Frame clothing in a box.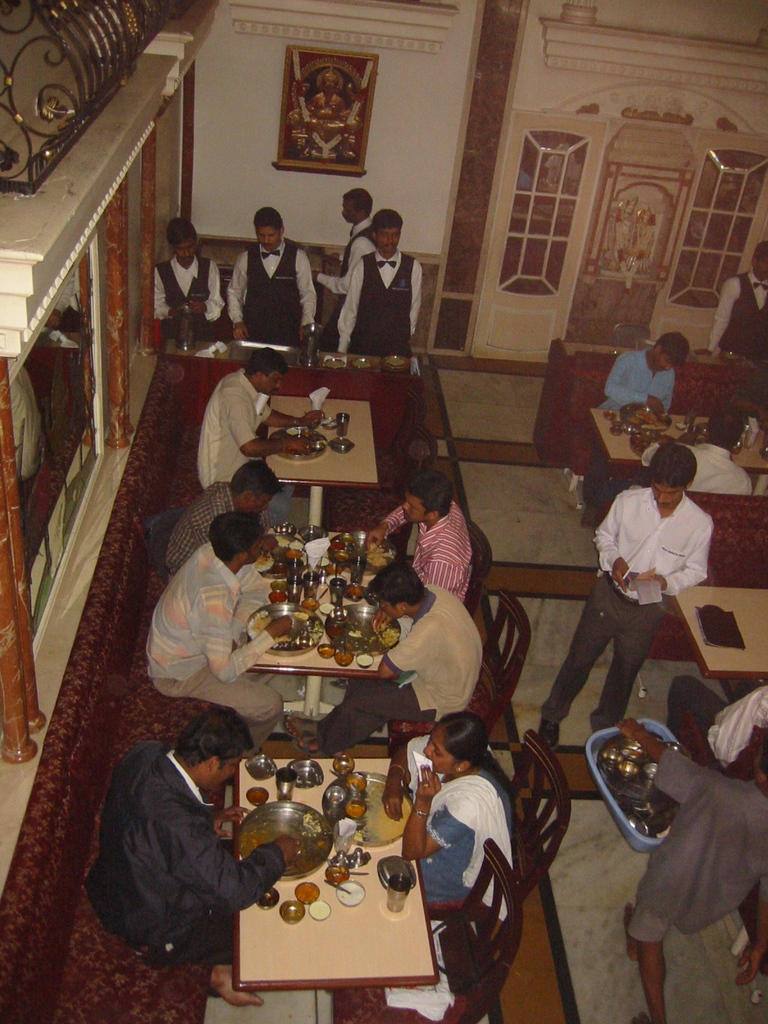
[707,268,767,359].
